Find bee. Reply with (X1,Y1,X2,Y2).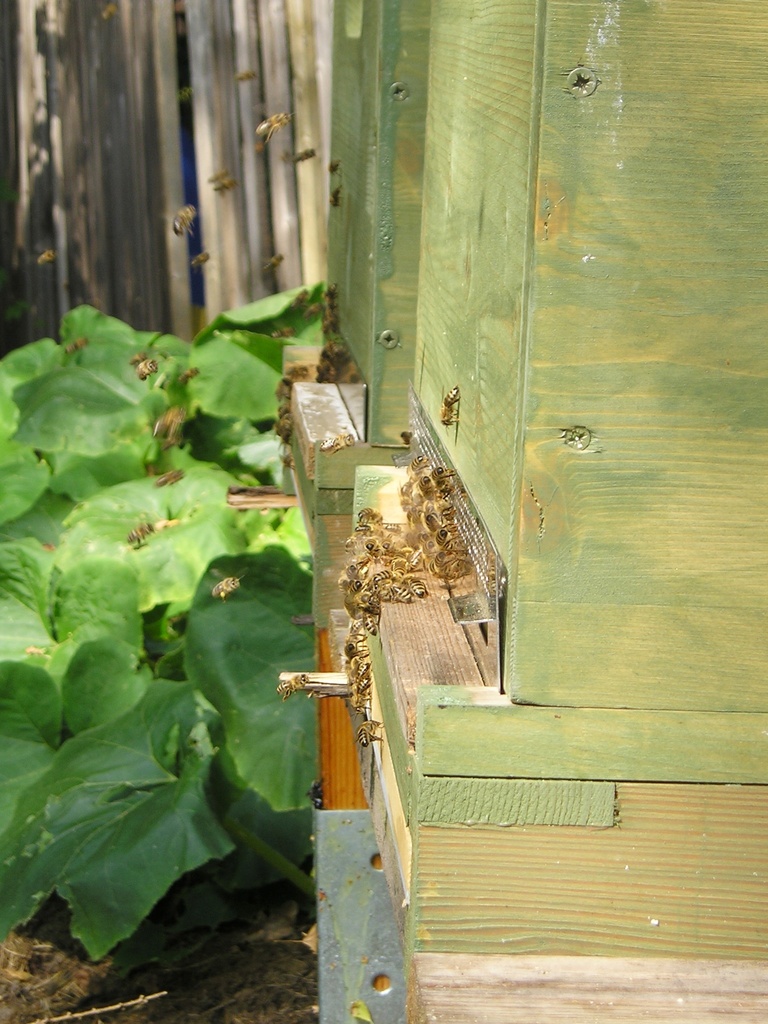
(429,463,455,493).
